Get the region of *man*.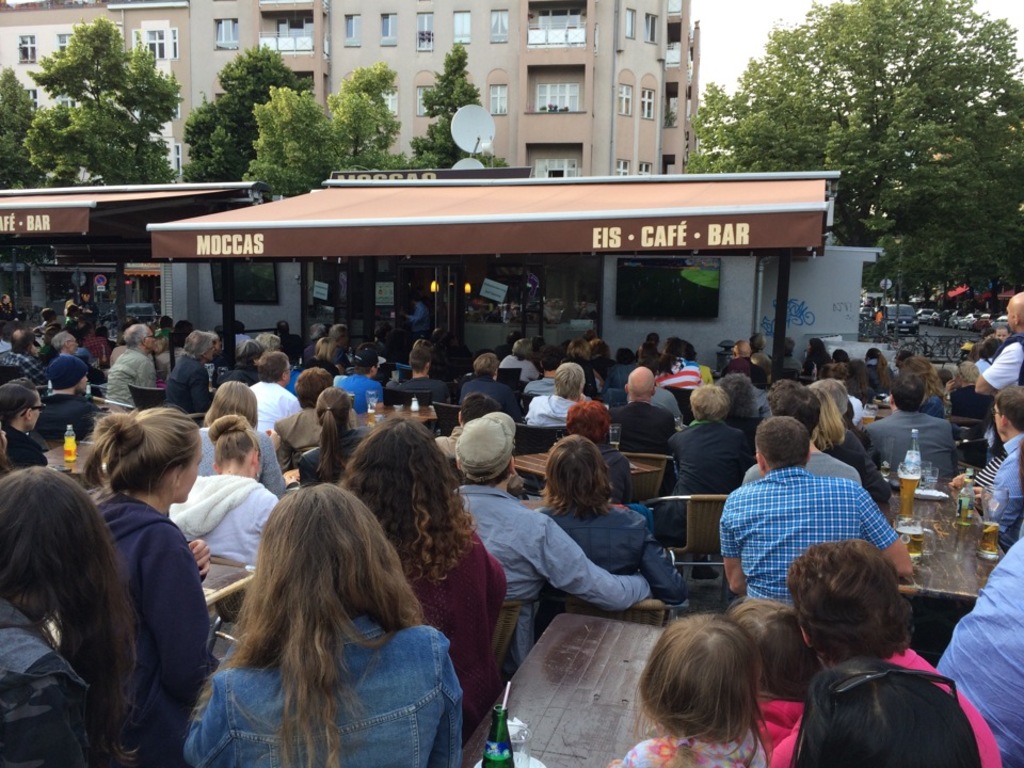
[x1=387, y1=346, x2=444, y2=396].
